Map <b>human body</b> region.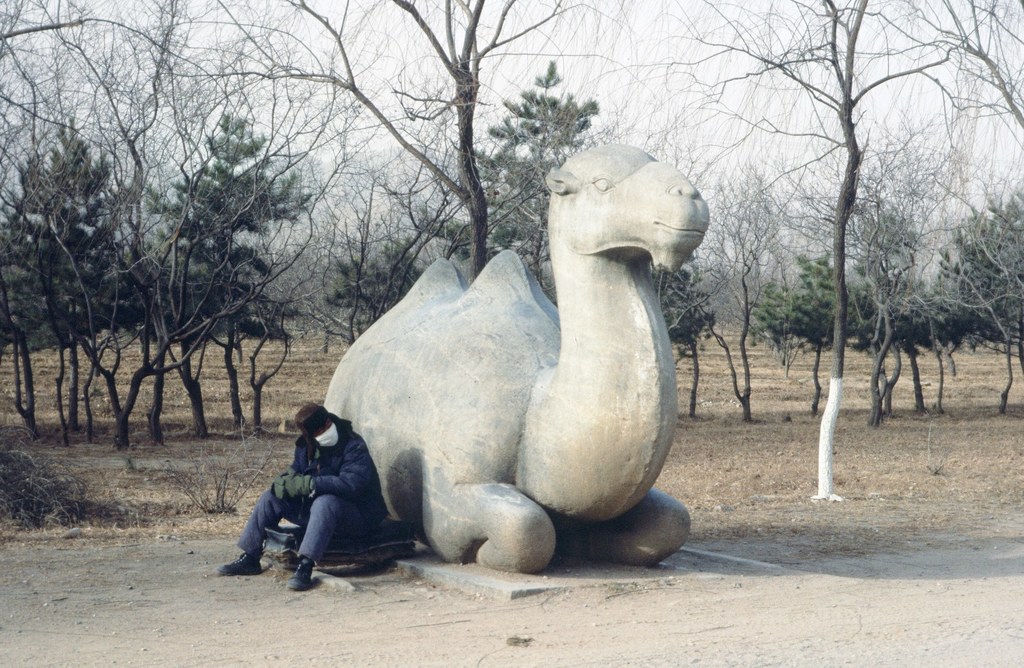
Mapped to pyautogui.locateOnScreen(224, 382, 424, 582).
